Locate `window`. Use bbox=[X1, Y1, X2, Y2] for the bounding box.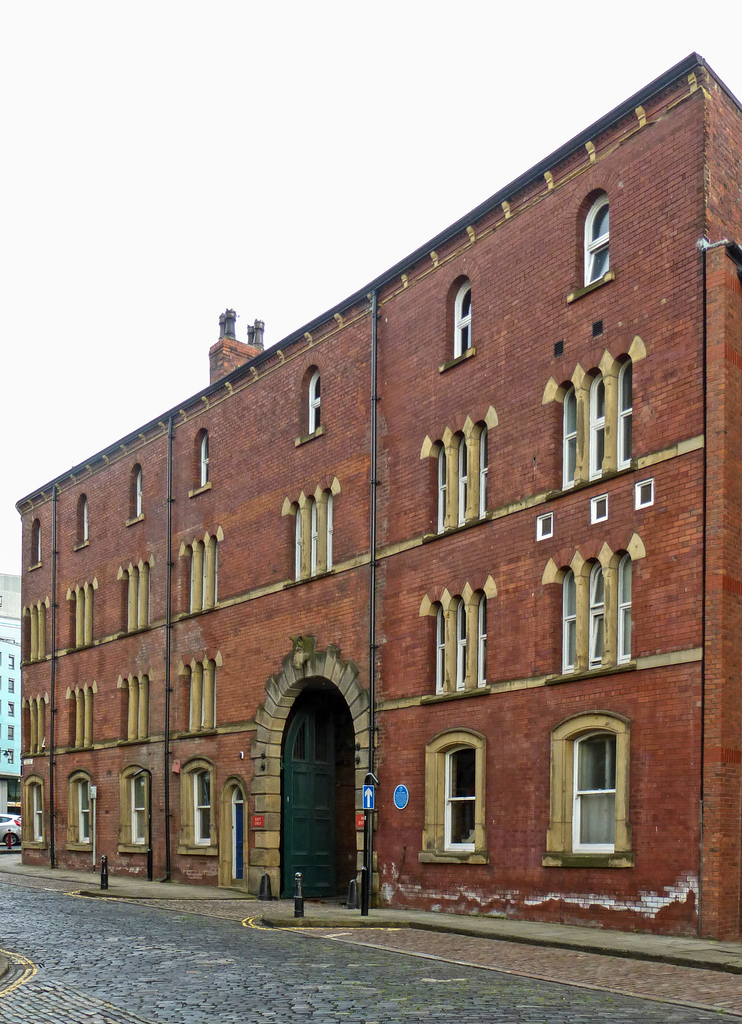
bbox=[122, 676, 154, 743].
